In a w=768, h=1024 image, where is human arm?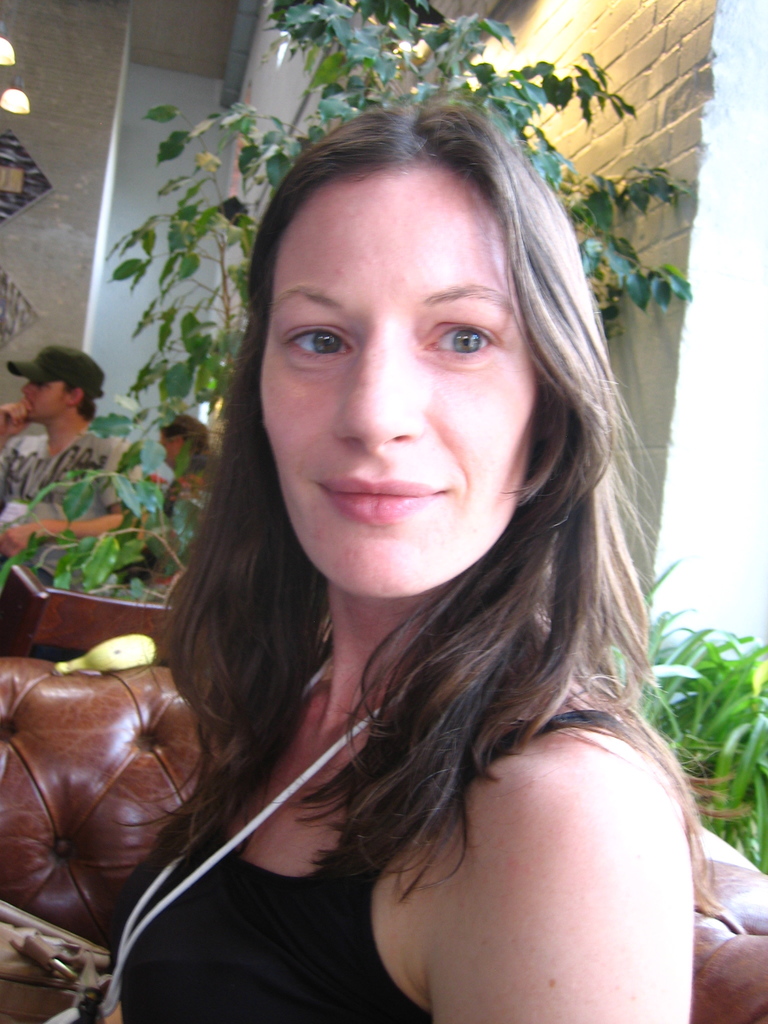
pyautogui.locateOnScreen(422, 723, 691, 1023).
